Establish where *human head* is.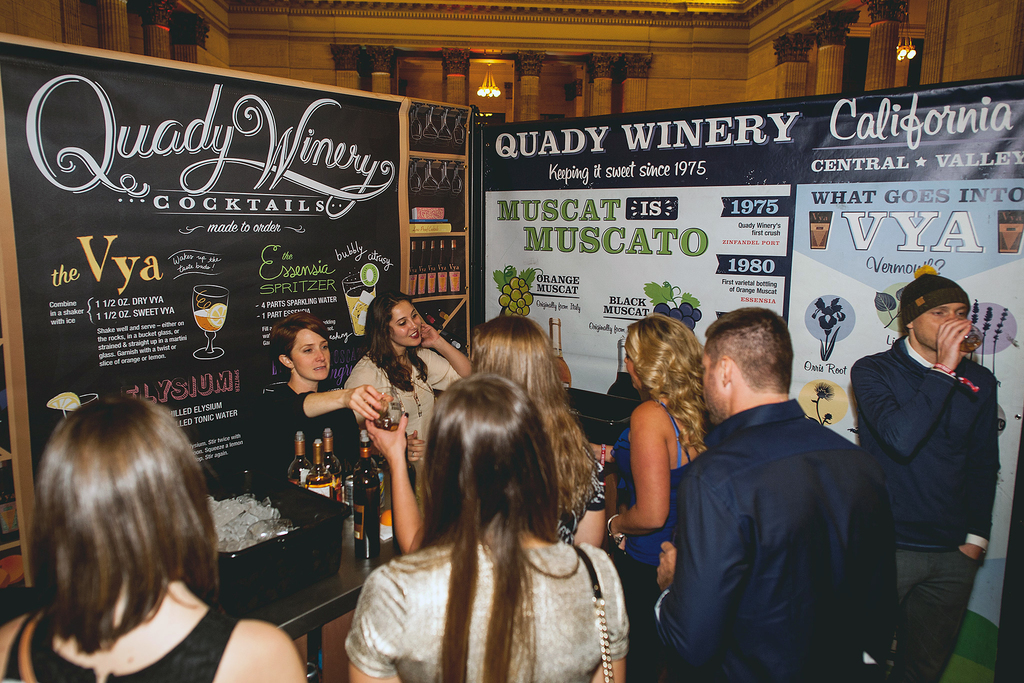
Established at l=471, t=318, r=566, b=404.
